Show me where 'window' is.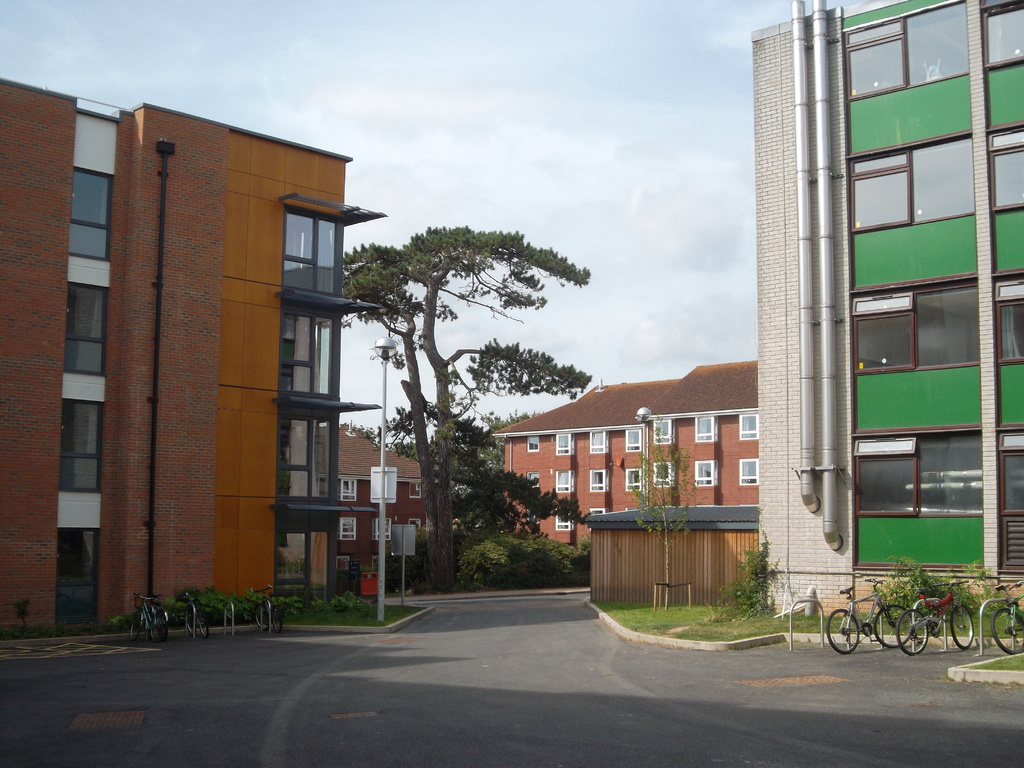
'window' is at (843, 0, 967, 96).
